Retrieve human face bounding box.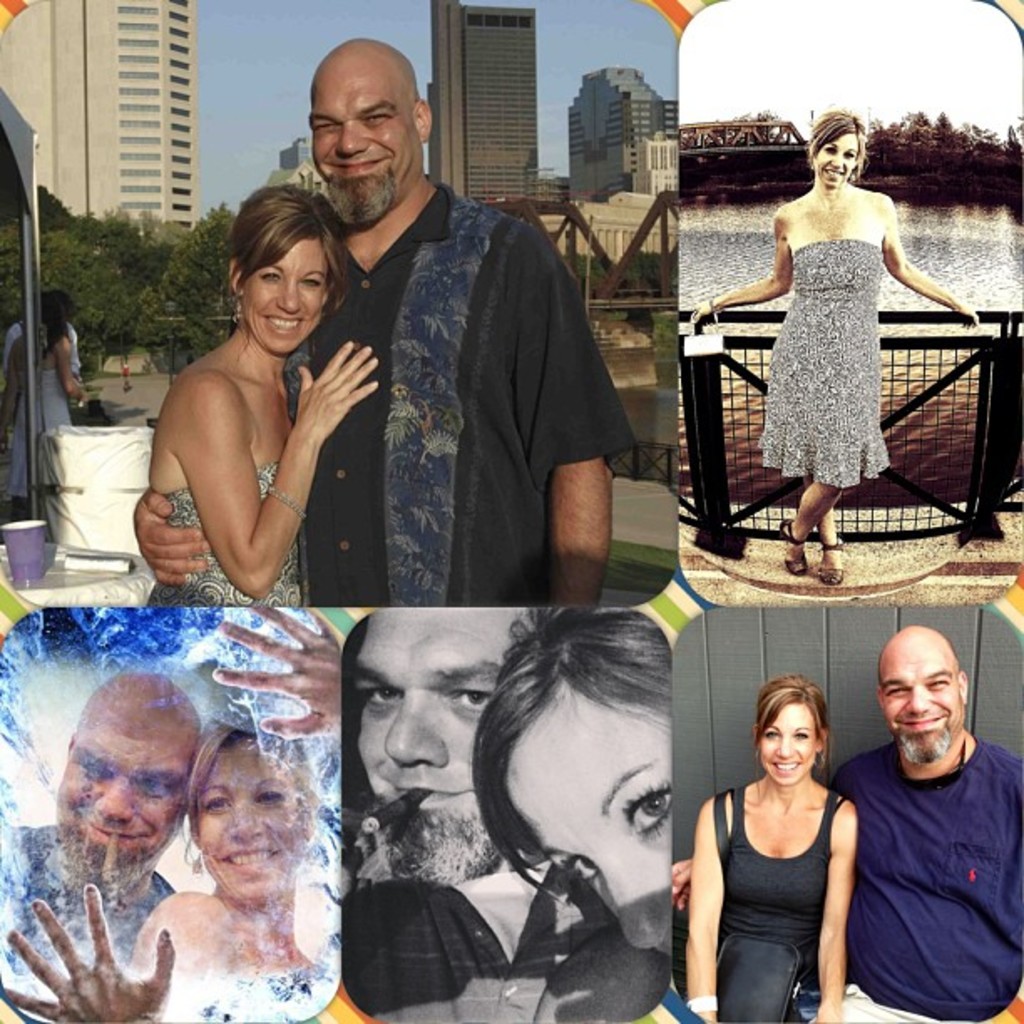
Bounding box: 52 711 192 893.
